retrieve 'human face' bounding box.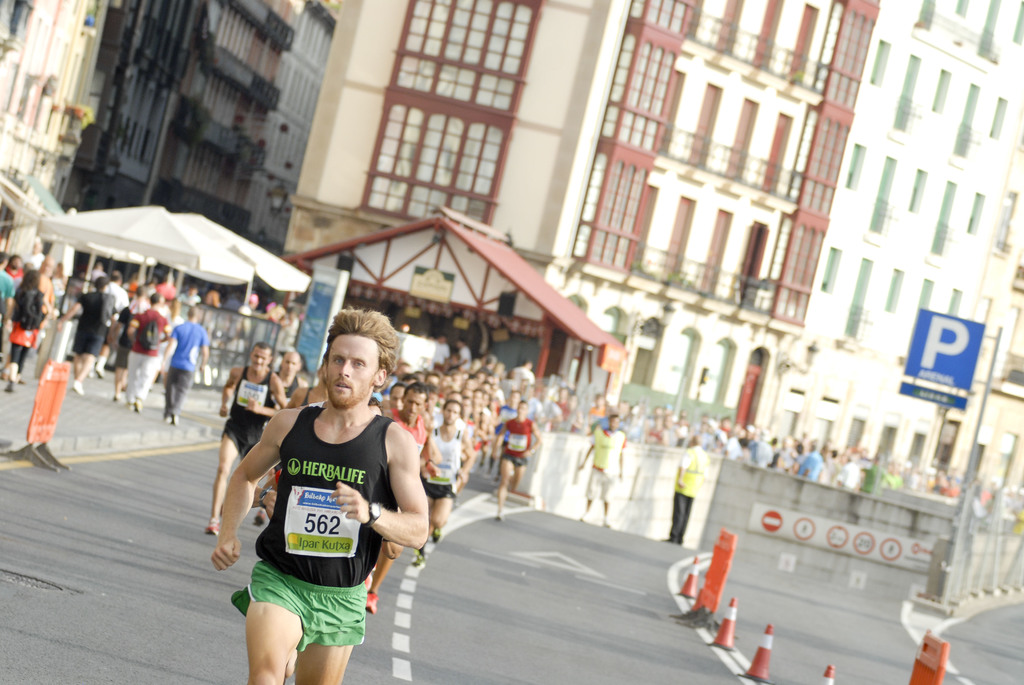
Bounding box: detection(250, 345, 268, 371).
